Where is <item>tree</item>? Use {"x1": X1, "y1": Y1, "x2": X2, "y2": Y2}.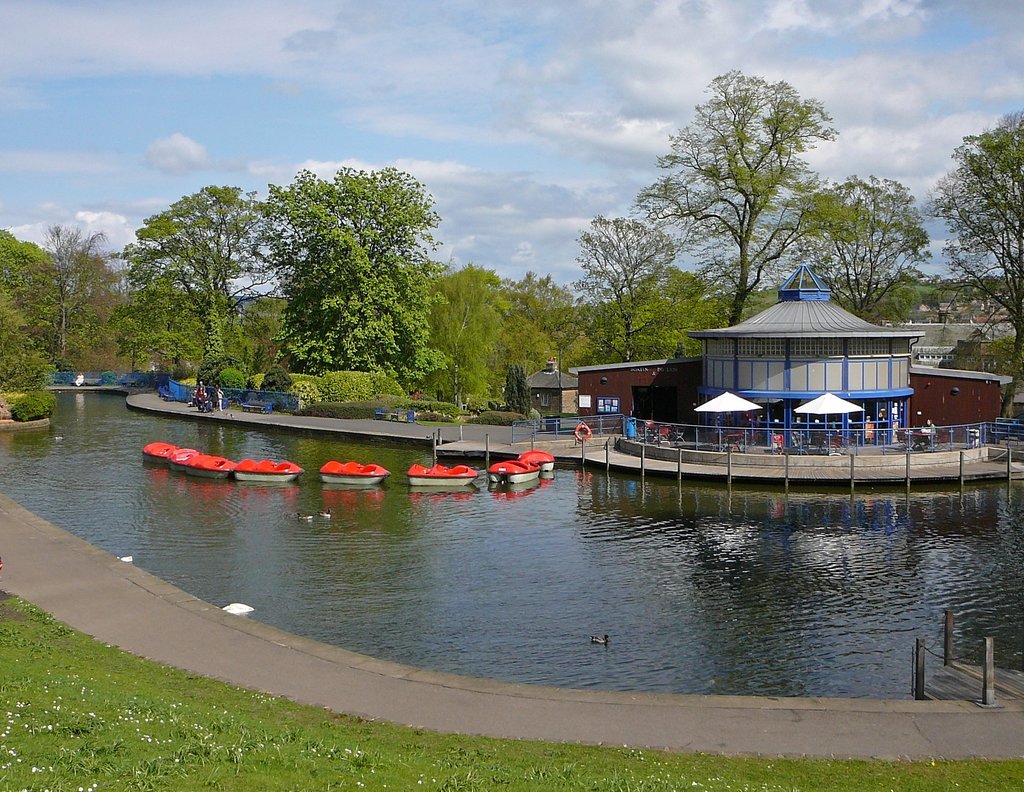
{"x1": 556, "y1": 205, "x2": 673, "y2": 363}.
